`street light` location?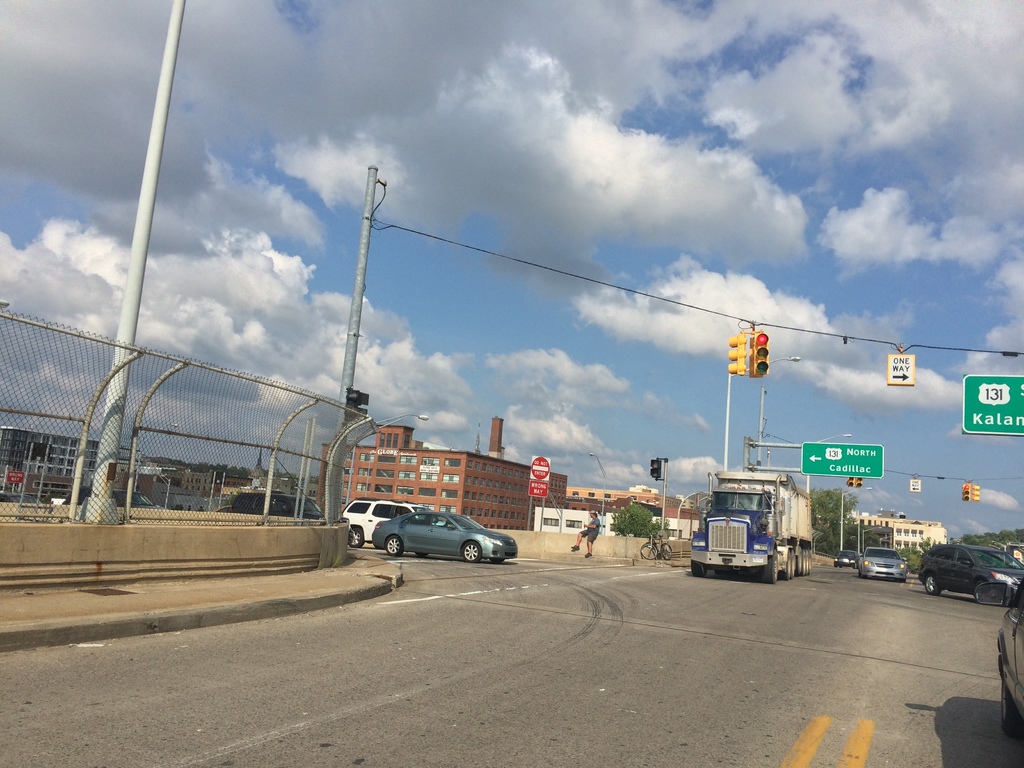
158,422,179,428
